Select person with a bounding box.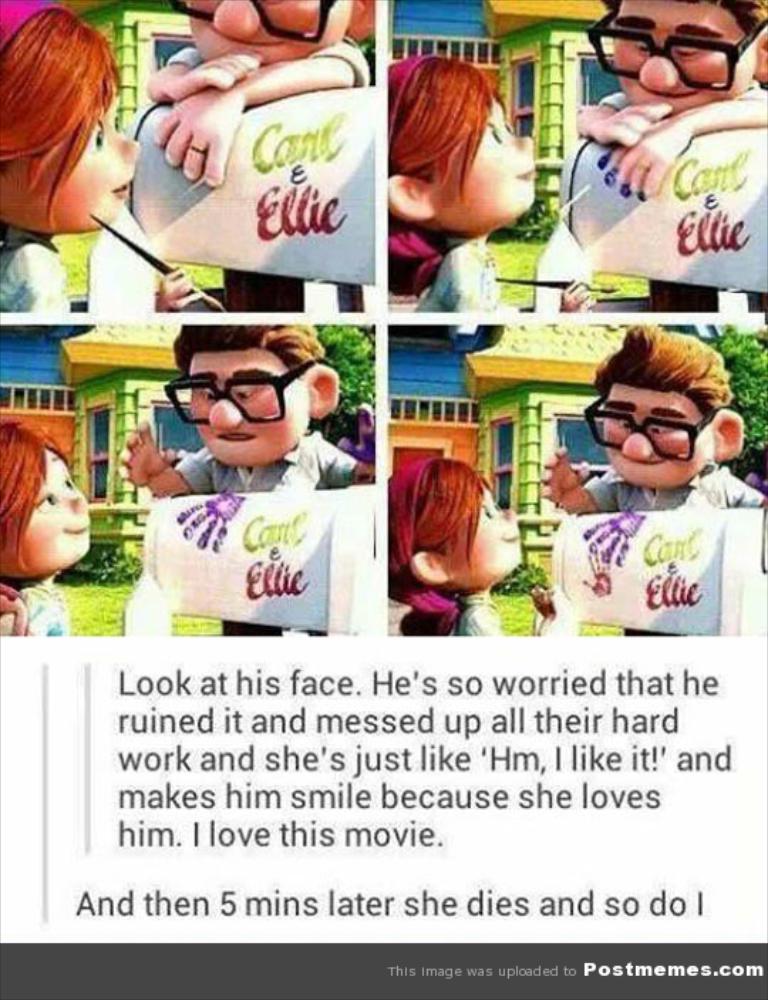
<region>384, 48, 540, 312</region>.
